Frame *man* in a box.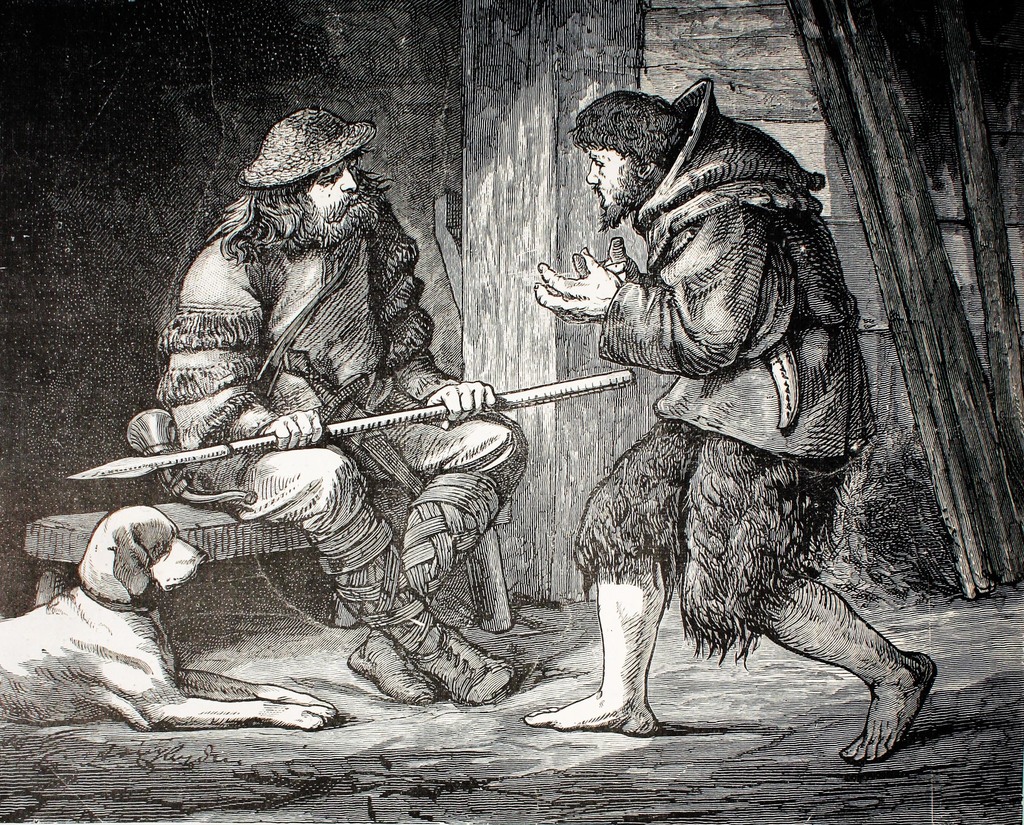
left=518, top=73, right=938, bottom=758.
